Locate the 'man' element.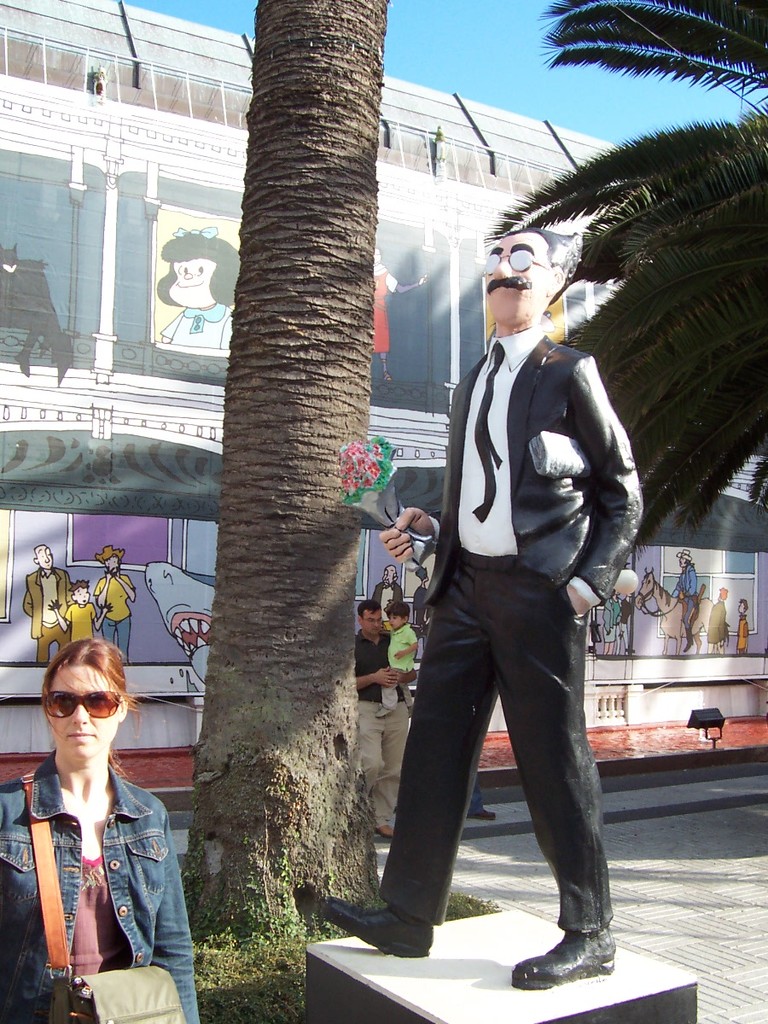
Element bbox: 370/561/405/624.
